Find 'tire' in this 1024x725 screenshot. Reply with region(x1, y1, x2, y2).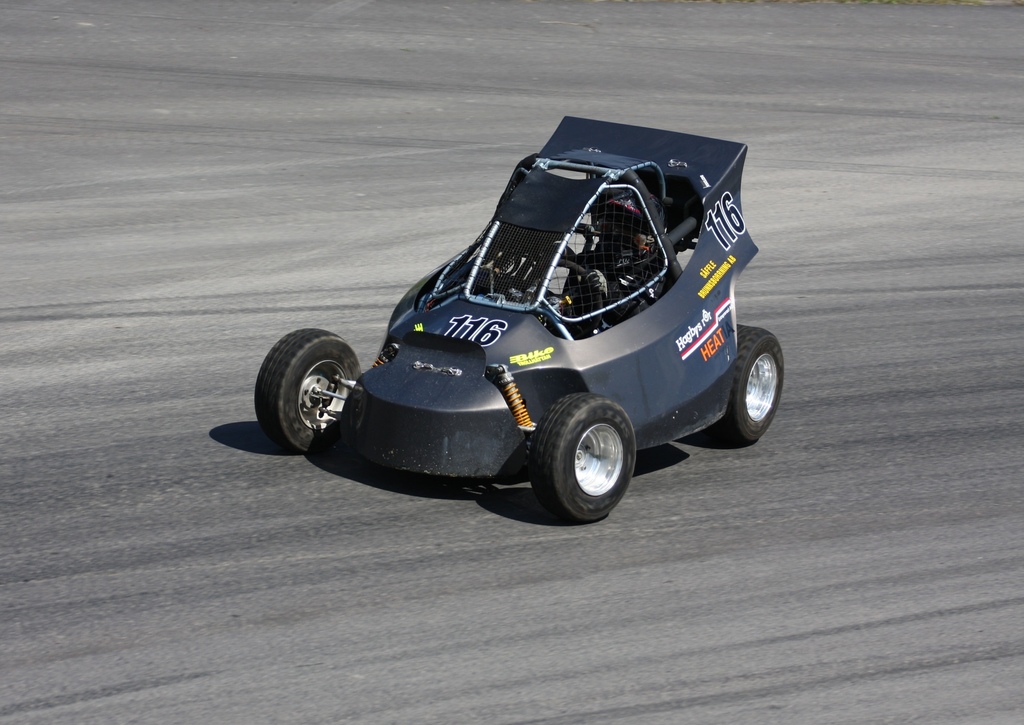
region(528, 391, 639, 516).
